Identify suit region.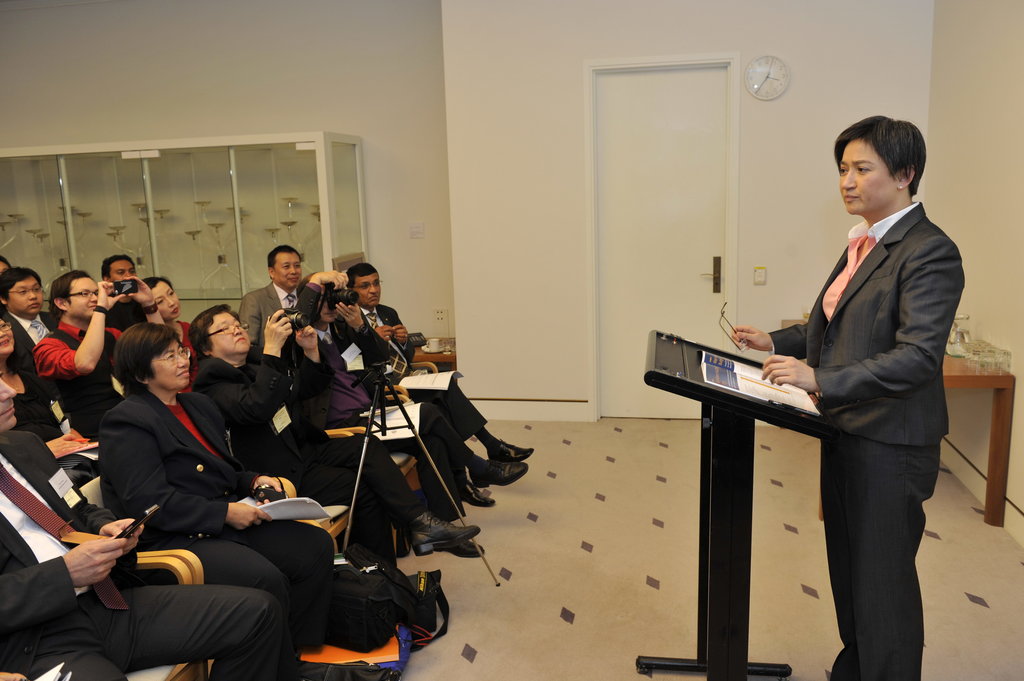
Region: BBox(93, 387, 334, 657).
